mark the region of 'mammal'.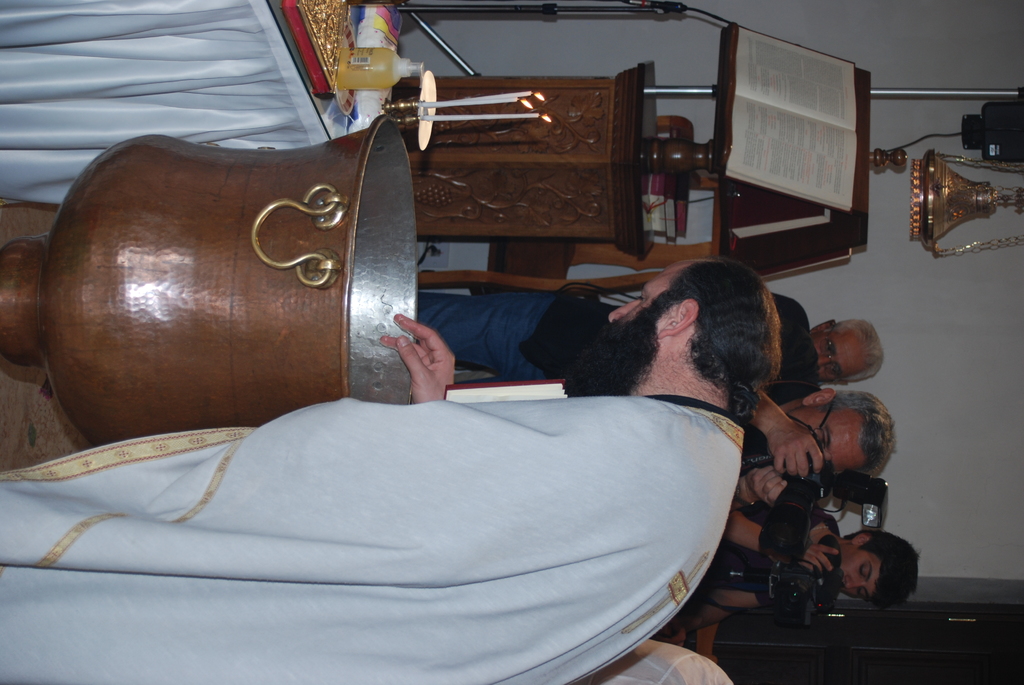
Region: (581, 638, 737, 684).
